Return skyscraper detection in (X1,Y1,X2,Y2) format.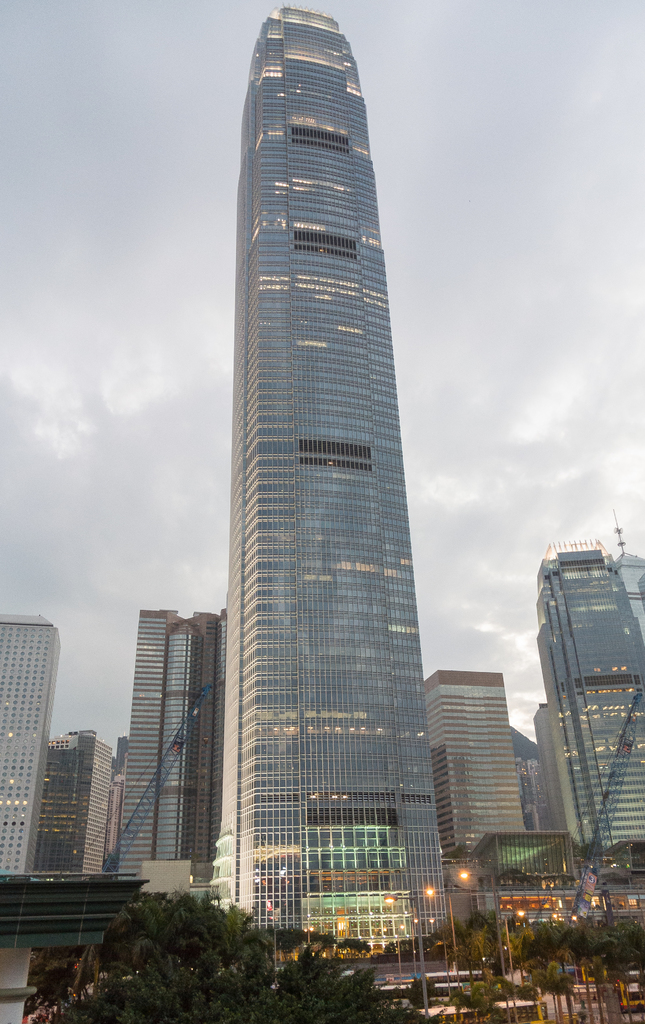
(413,669,541,876).
